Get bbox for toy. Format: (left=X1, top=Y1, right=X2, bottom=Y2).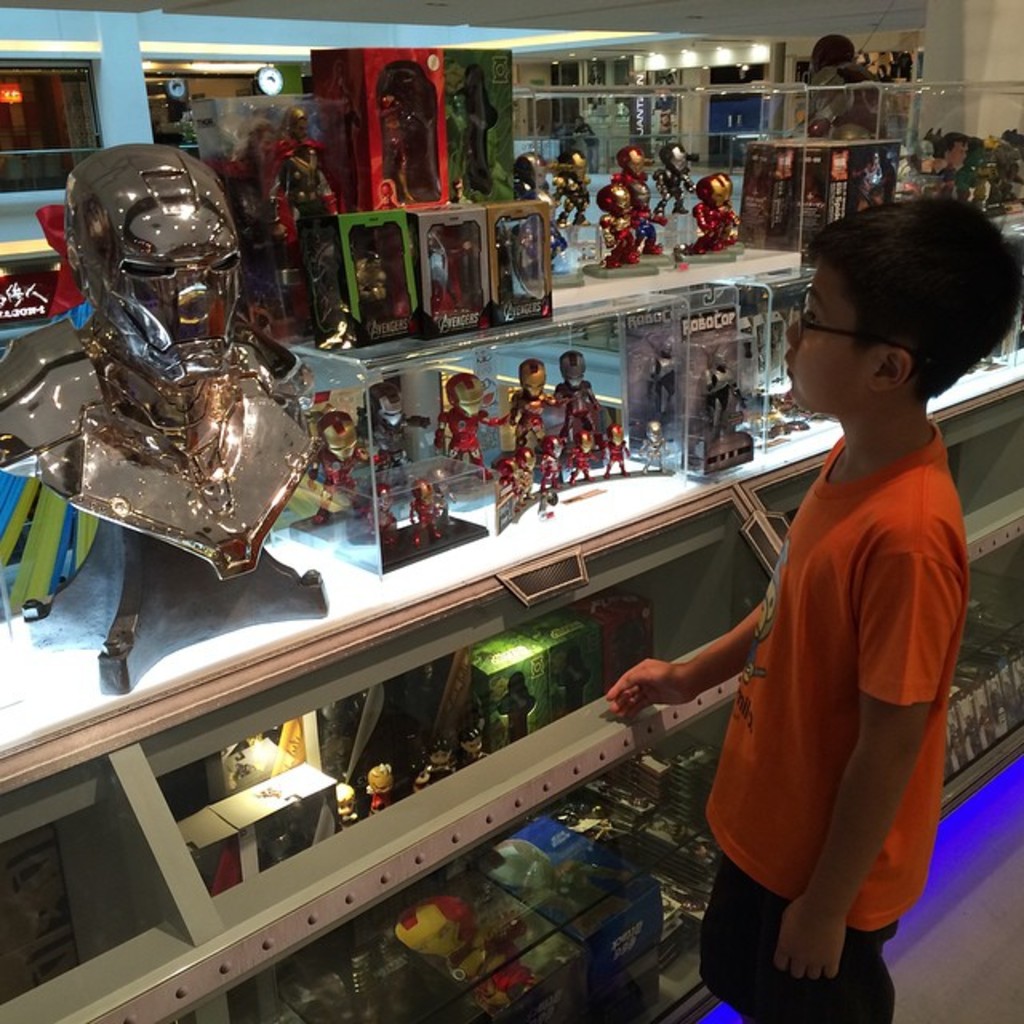
(left=0, top=122, right=354, bottom=710).
